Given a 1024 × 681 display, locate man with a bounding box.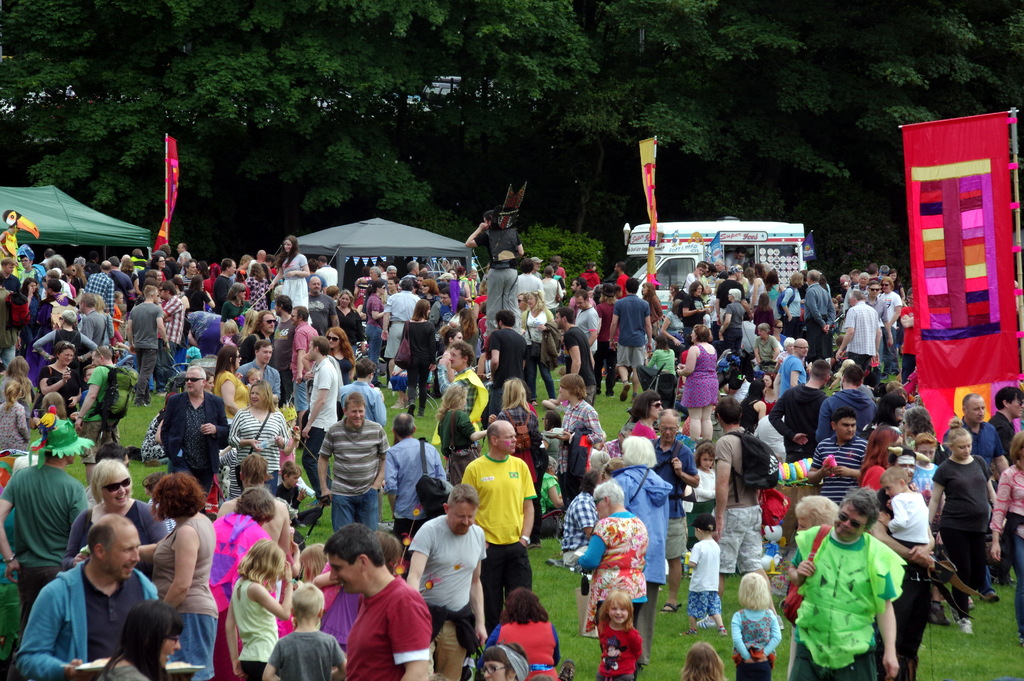
Located: locate(314, 391, 392, 523).
